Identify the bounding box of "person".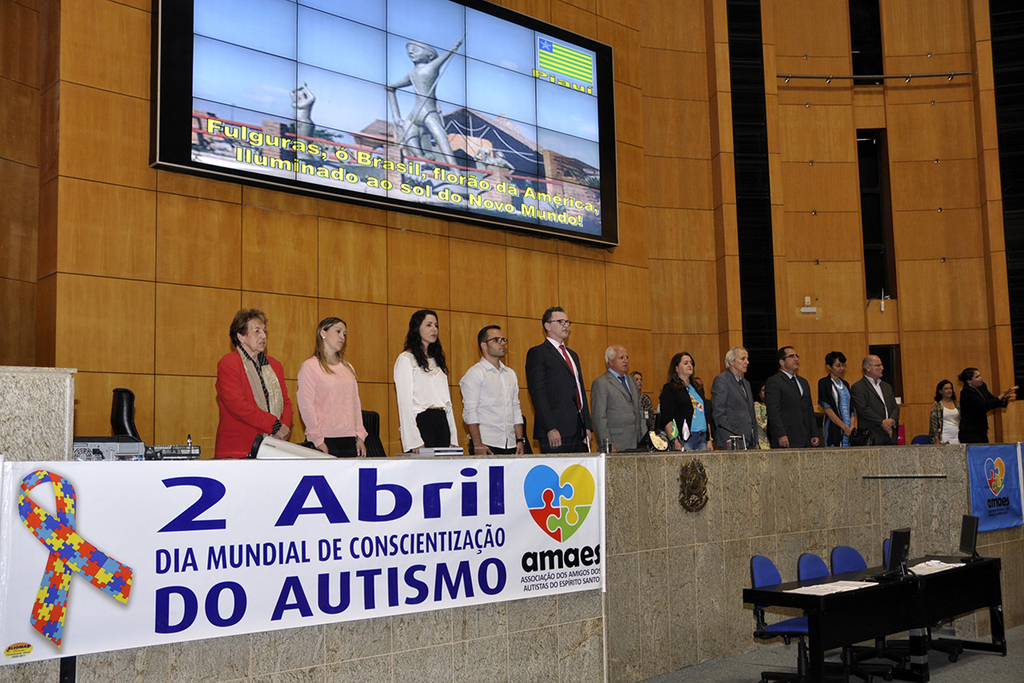
711:346:760:447.
